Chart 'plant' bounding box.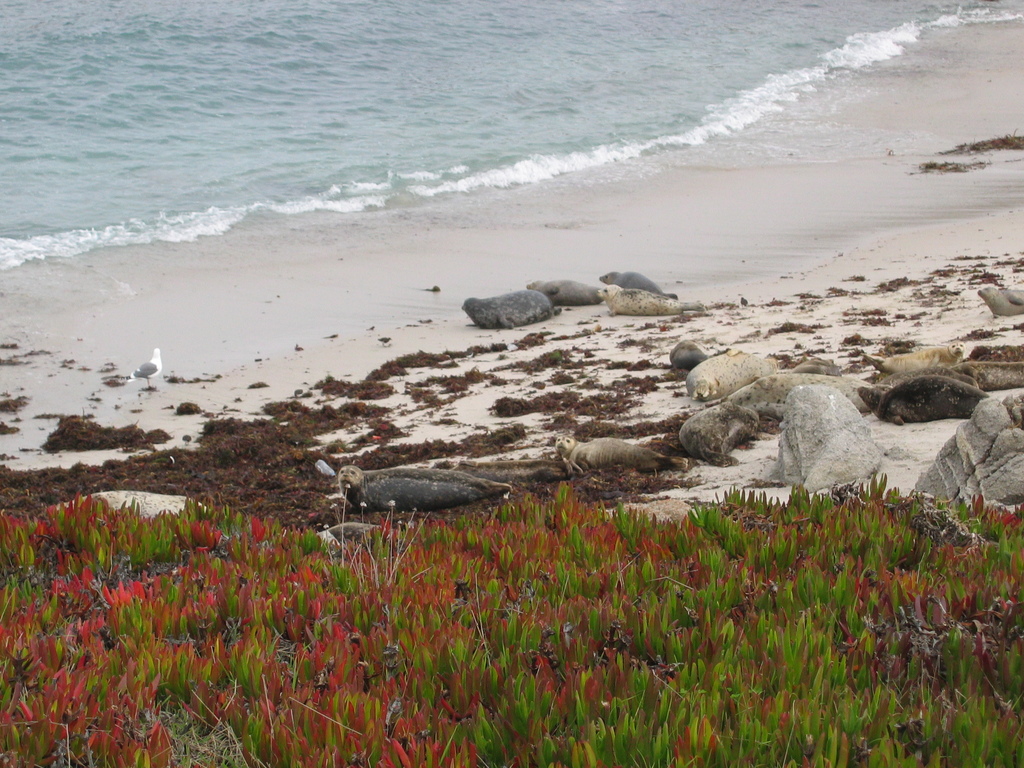
Charted: rect(762, 295, 790, 308).
